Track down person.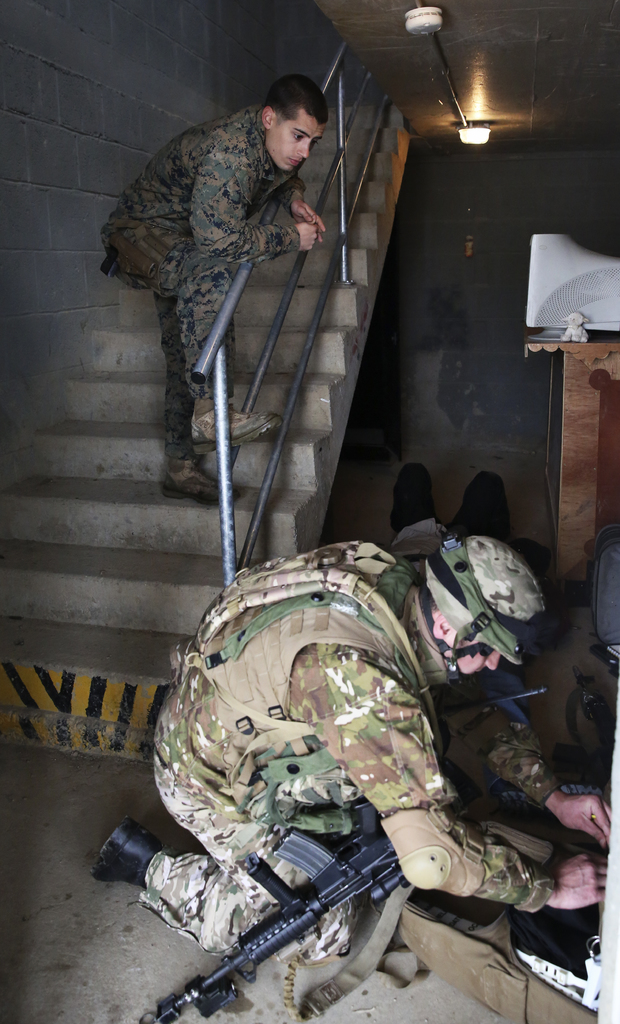
Tracked to select_region(100, 73, 329, 506).
